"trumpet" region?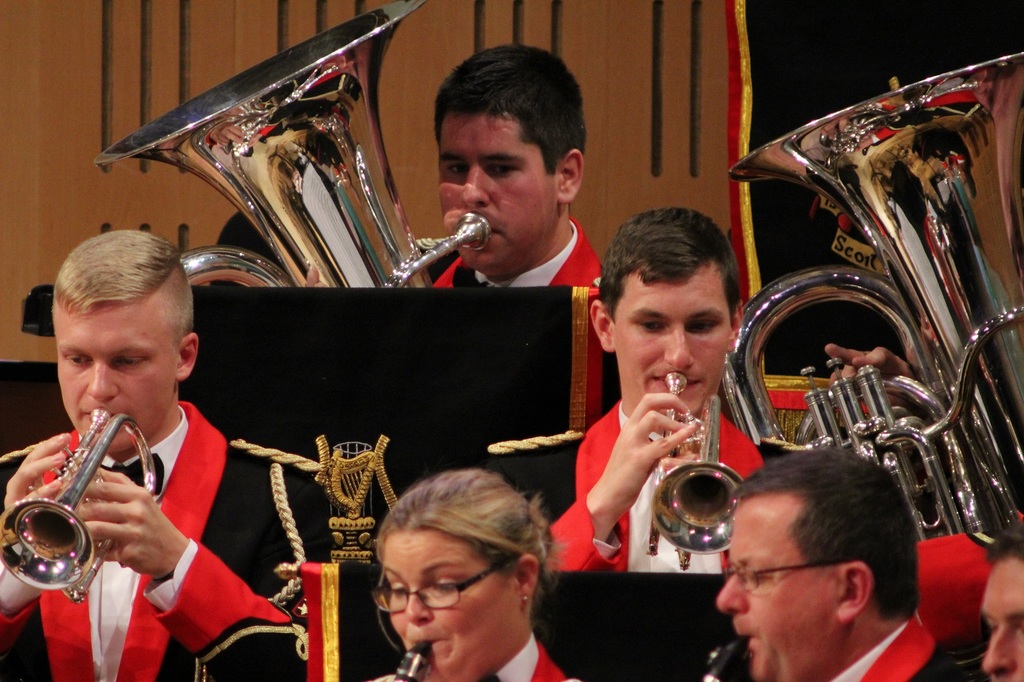
(90,0,493,290)
